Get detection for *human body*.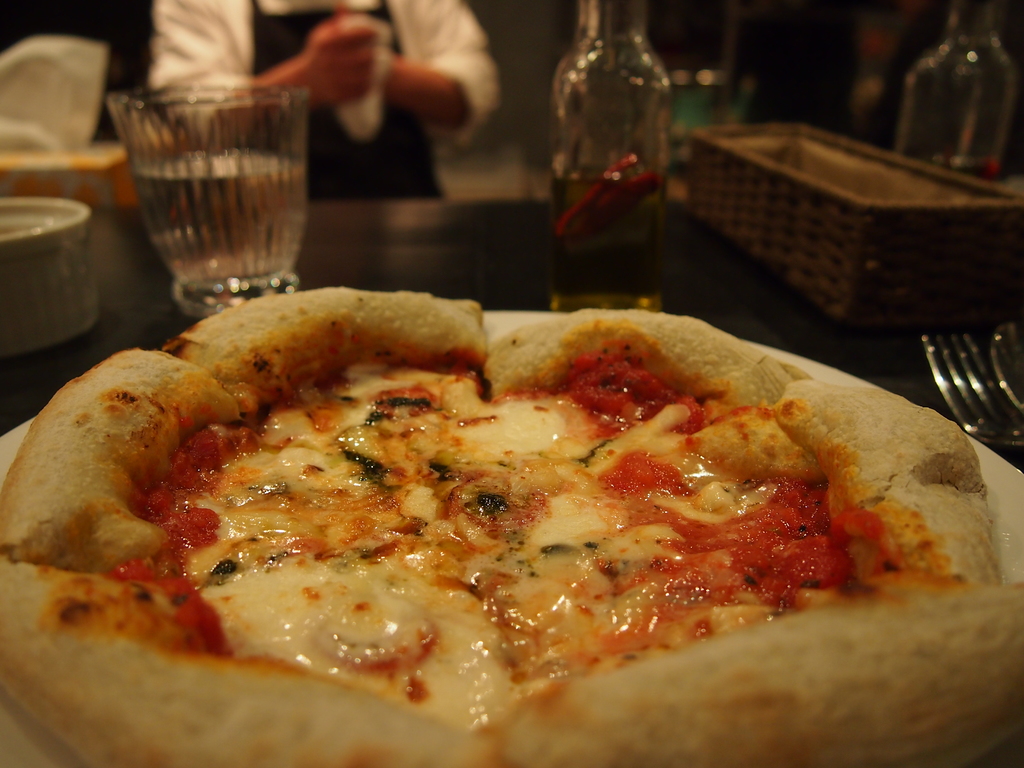
Detection: bbox(150, 0, 500, 202).
